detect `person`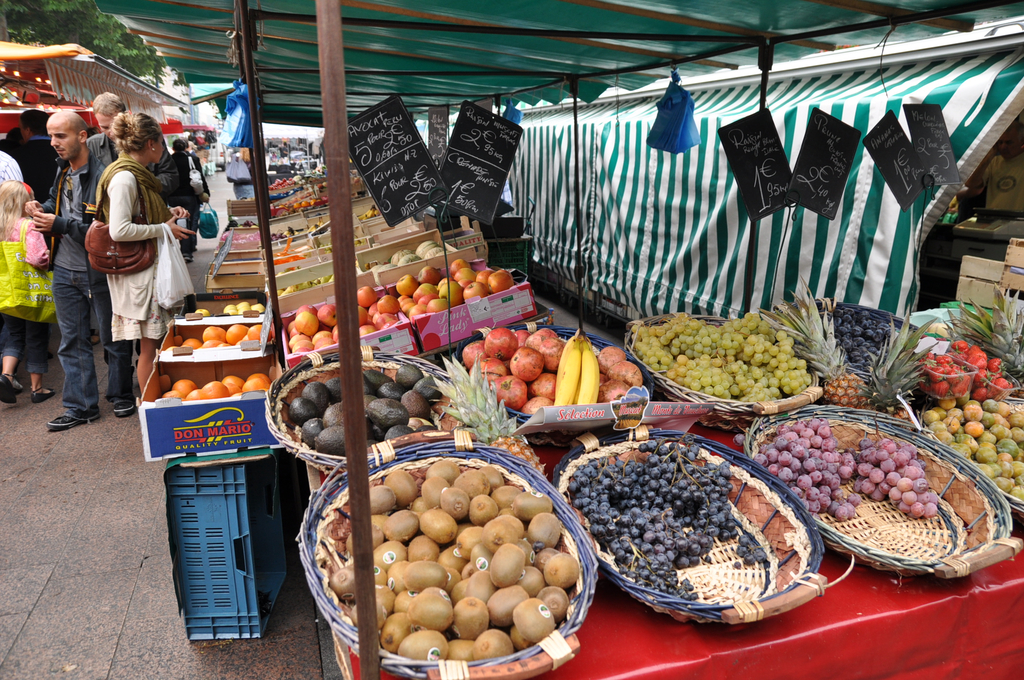
(0,182,49,403)
